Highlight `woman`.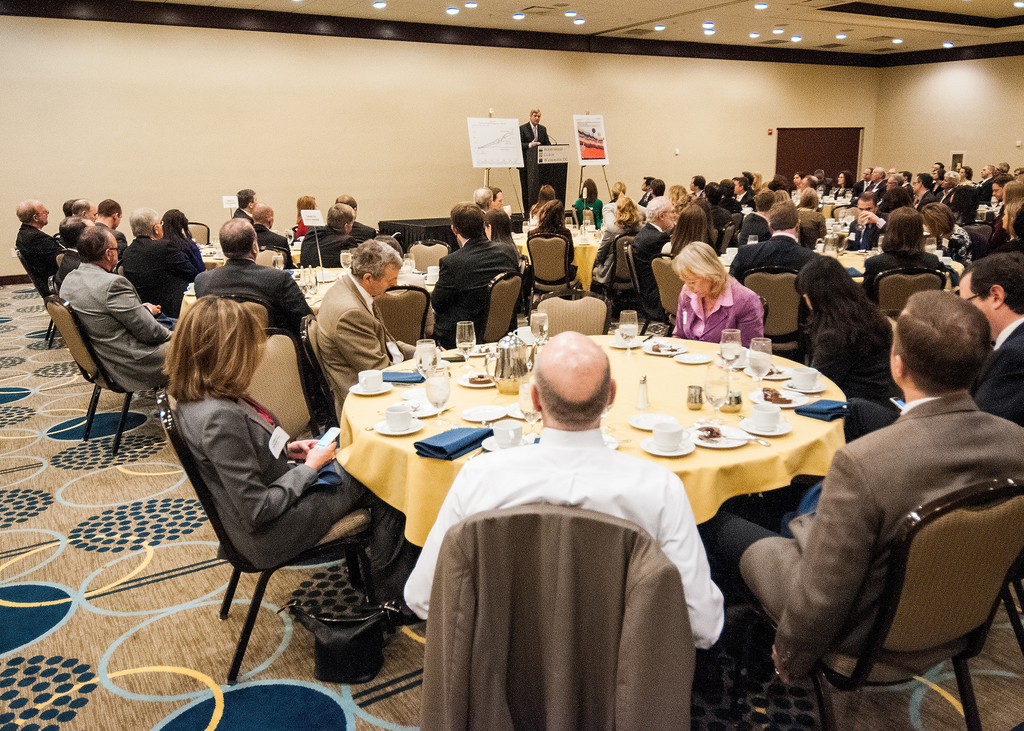
Highlighted region: region(915, 204, 975, 274).
